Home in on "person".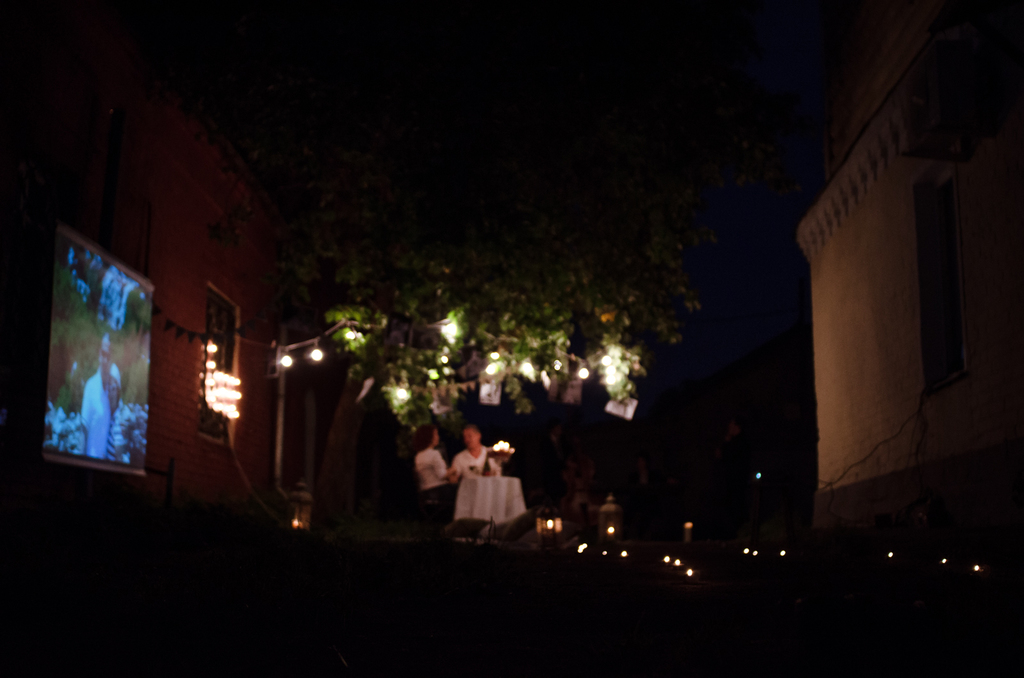
Homed in at detection(108, 357, 137, 461).
